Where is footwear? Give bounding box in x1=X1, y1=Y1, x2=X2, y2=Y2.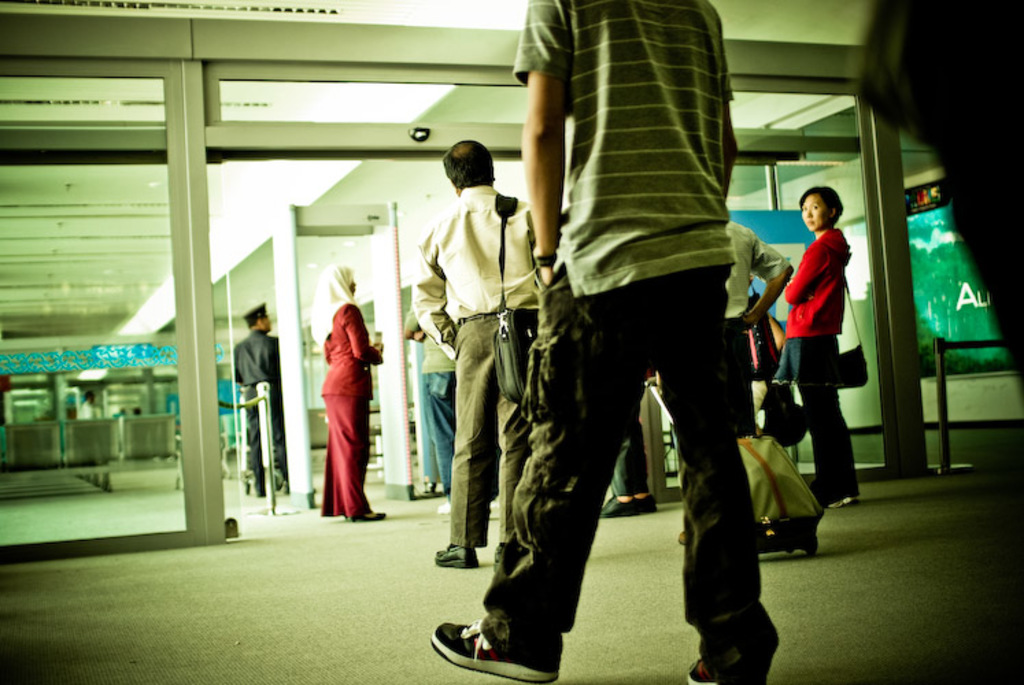
x1=491, y1=543, x2=504, y2=569.
